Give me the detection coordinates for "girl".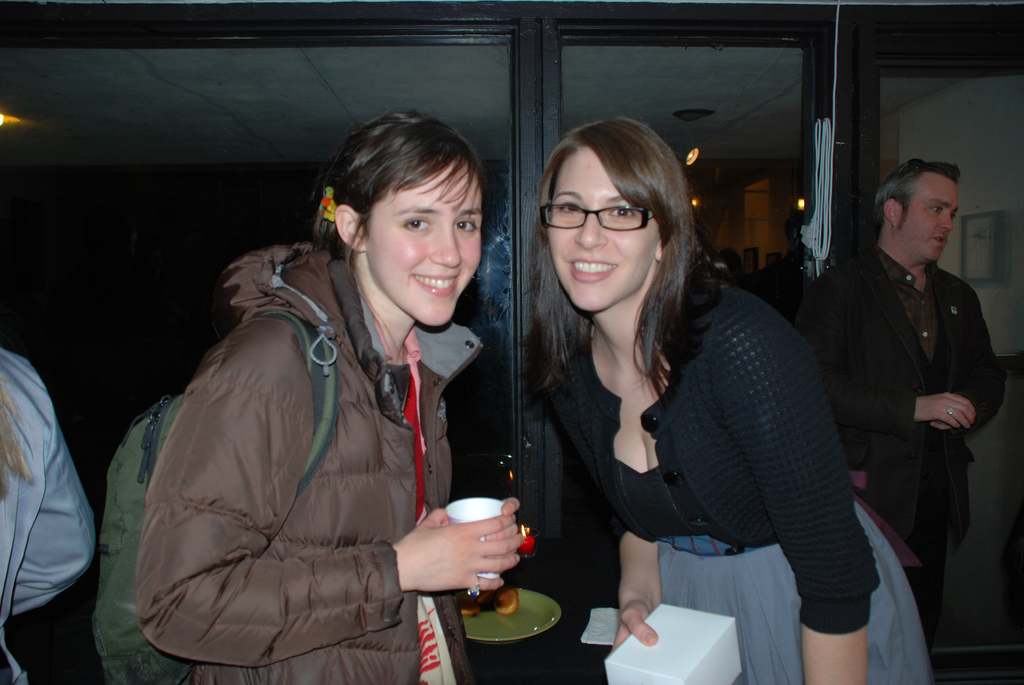
137/111/525/684.
